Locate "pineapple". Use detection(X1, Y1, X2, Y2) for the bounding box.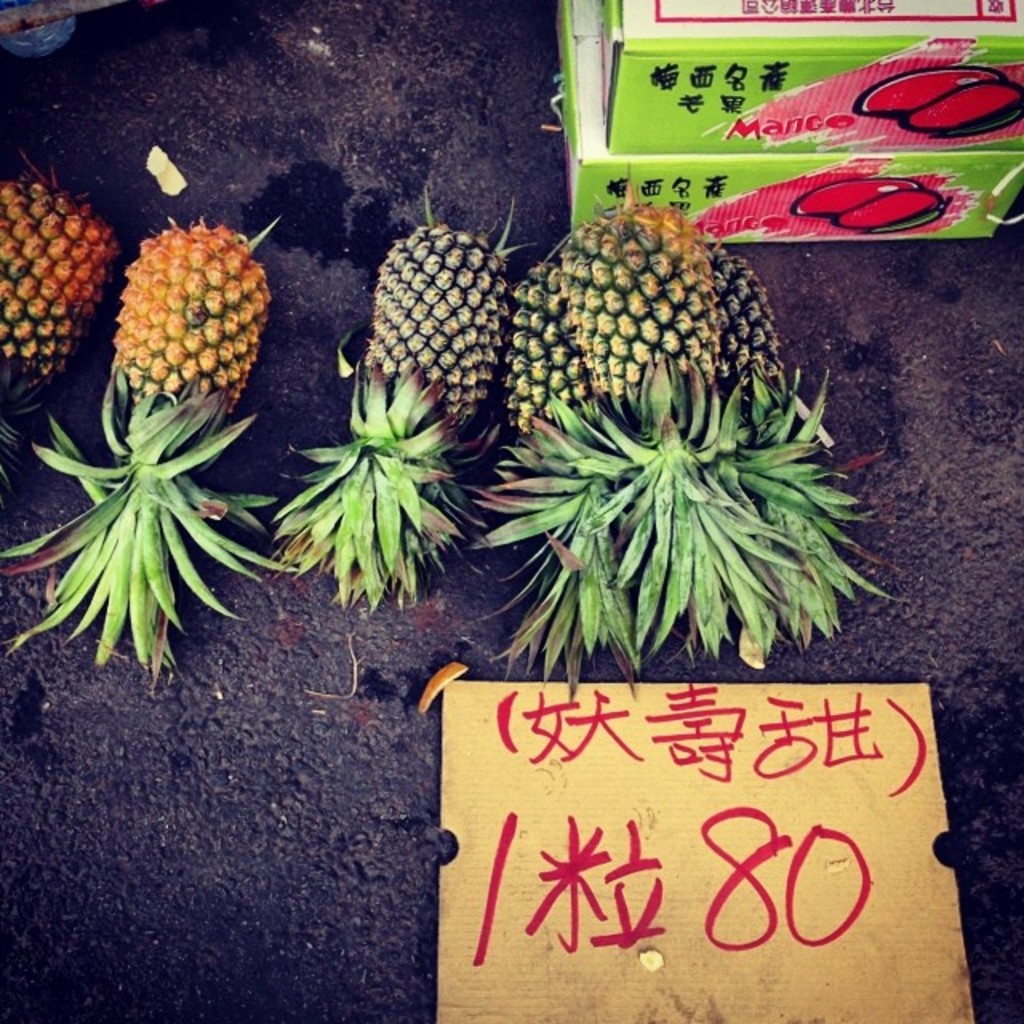
detection(723, 243, 904, 642).
